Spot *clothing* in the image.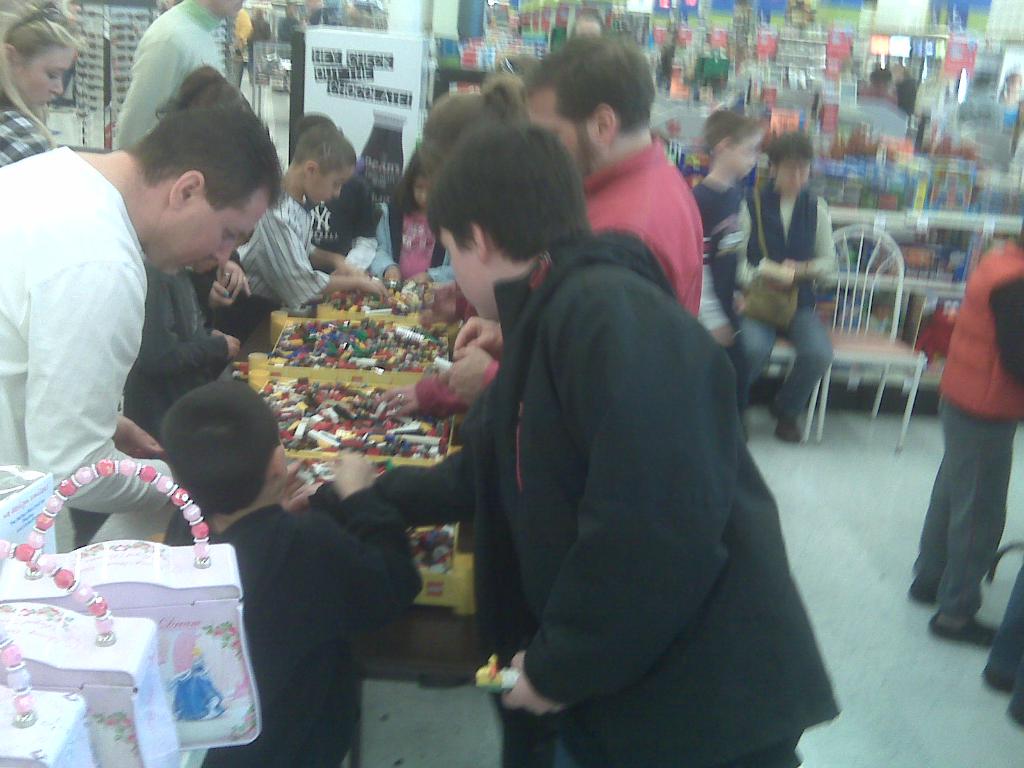
*clothing* found at 206/191/335/339.
